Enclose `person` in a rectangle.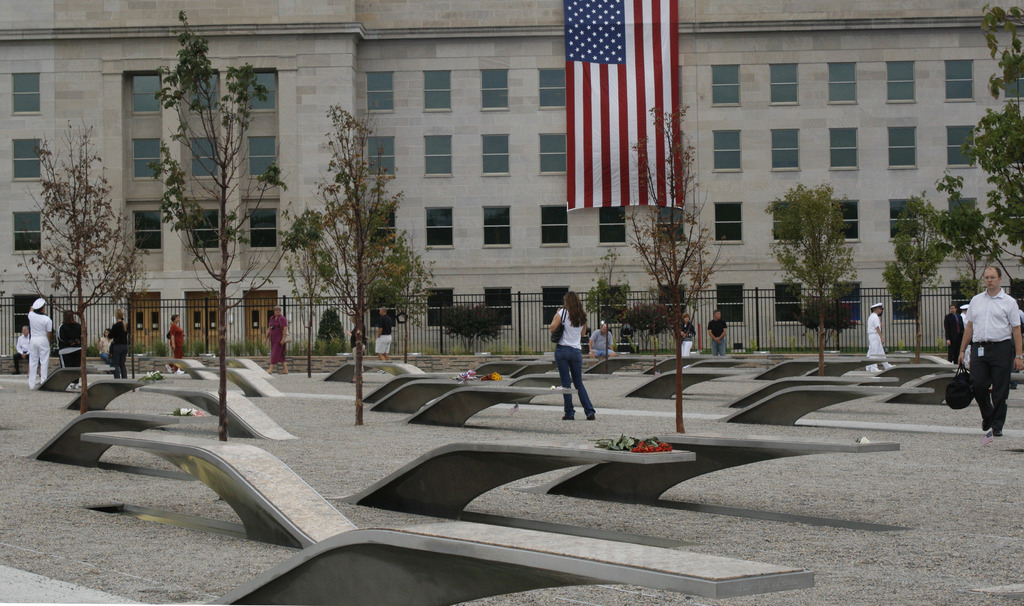
Rect(58, 311, 86, 386).
